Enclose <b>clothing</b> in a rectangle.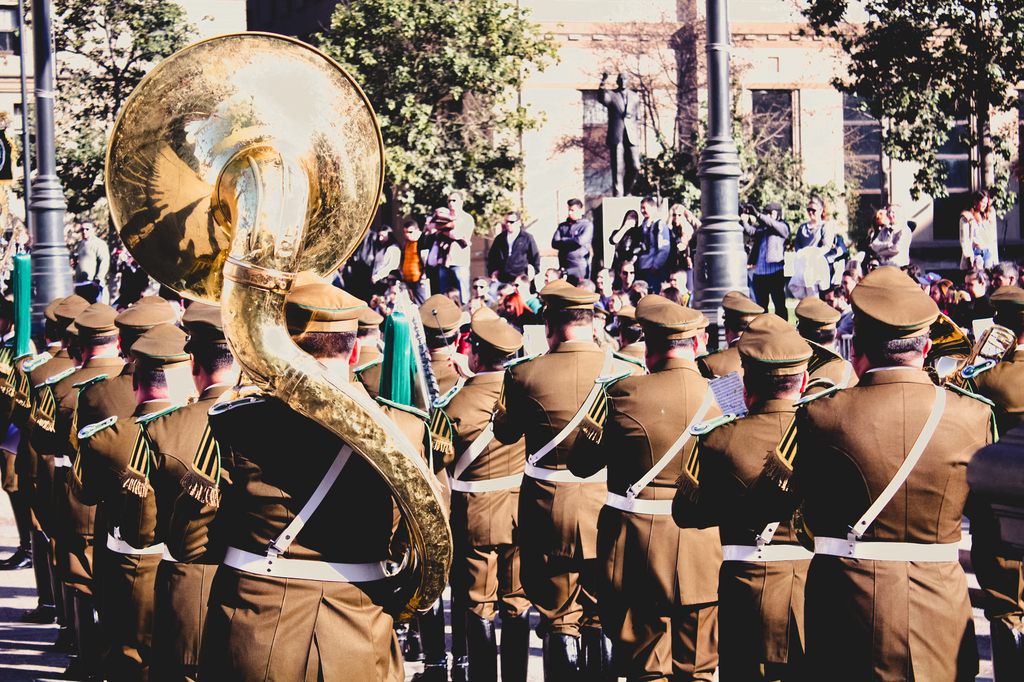
422,346,467,399.
